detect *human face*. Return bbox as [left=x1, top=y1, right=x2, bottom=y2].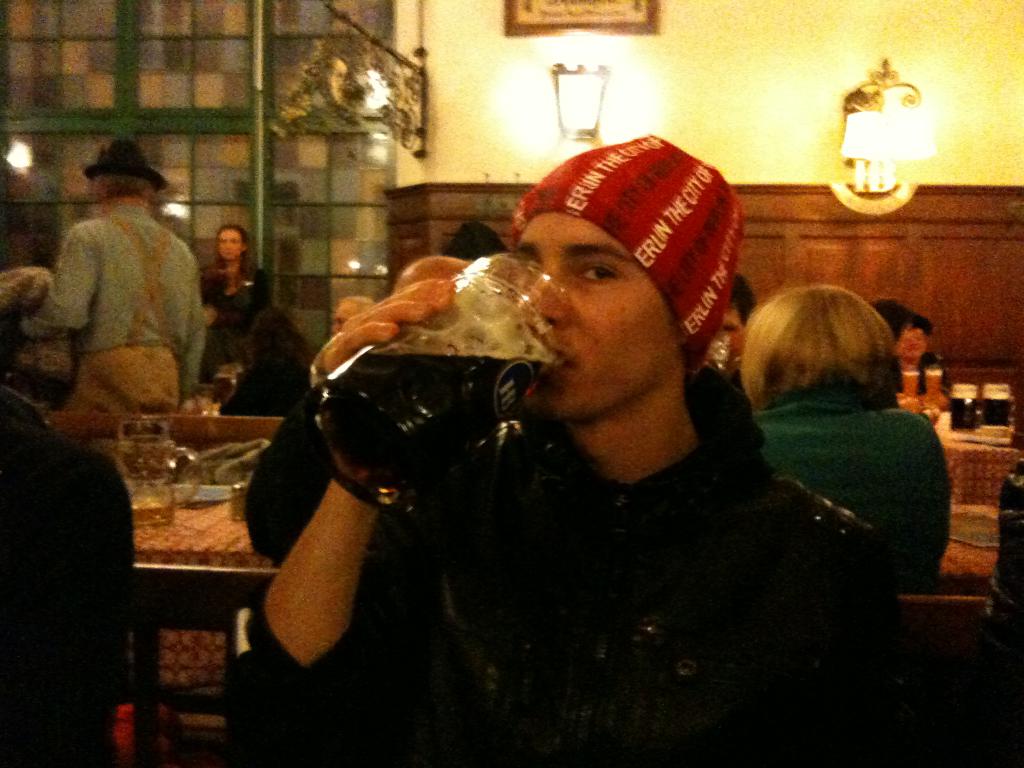
[left=715, top=308, right=747, bottom=360].
